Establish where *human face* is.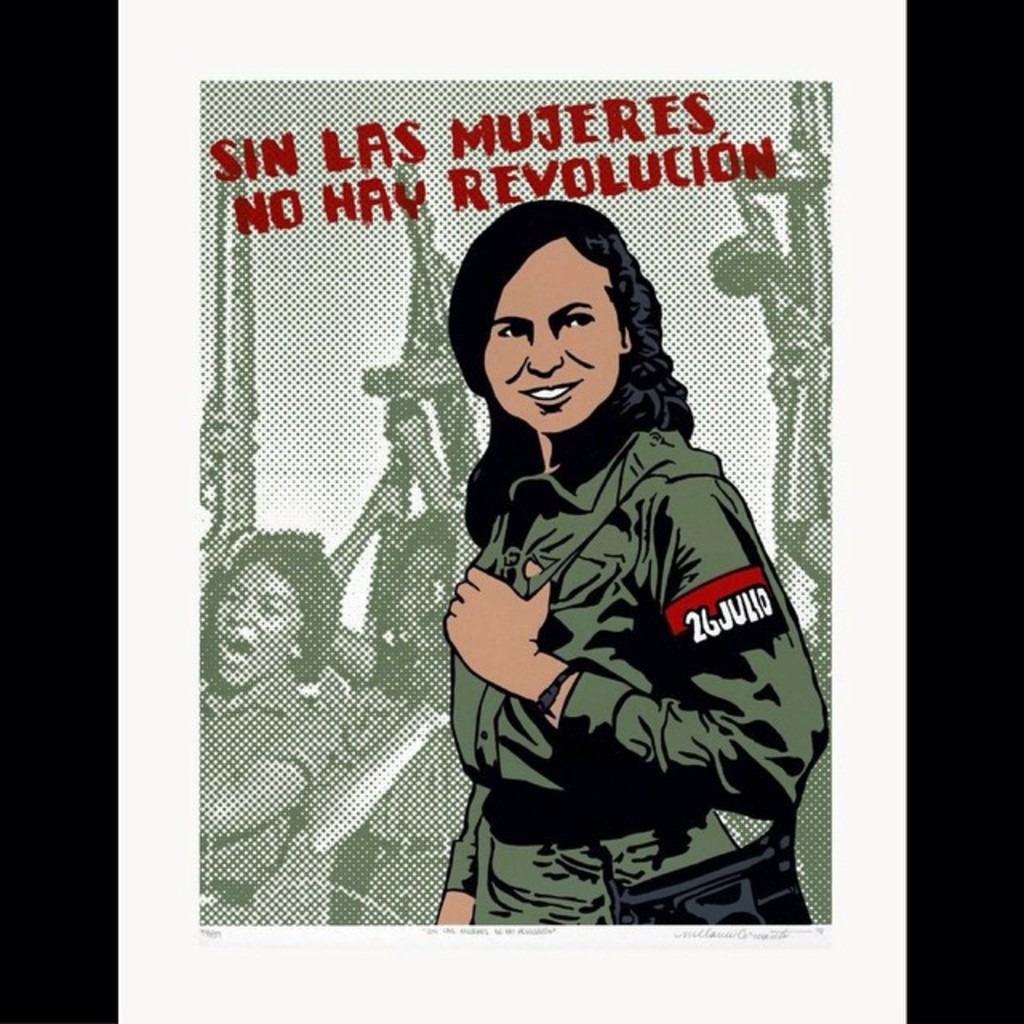
Established at select_region(398, 530, 464, 659).
